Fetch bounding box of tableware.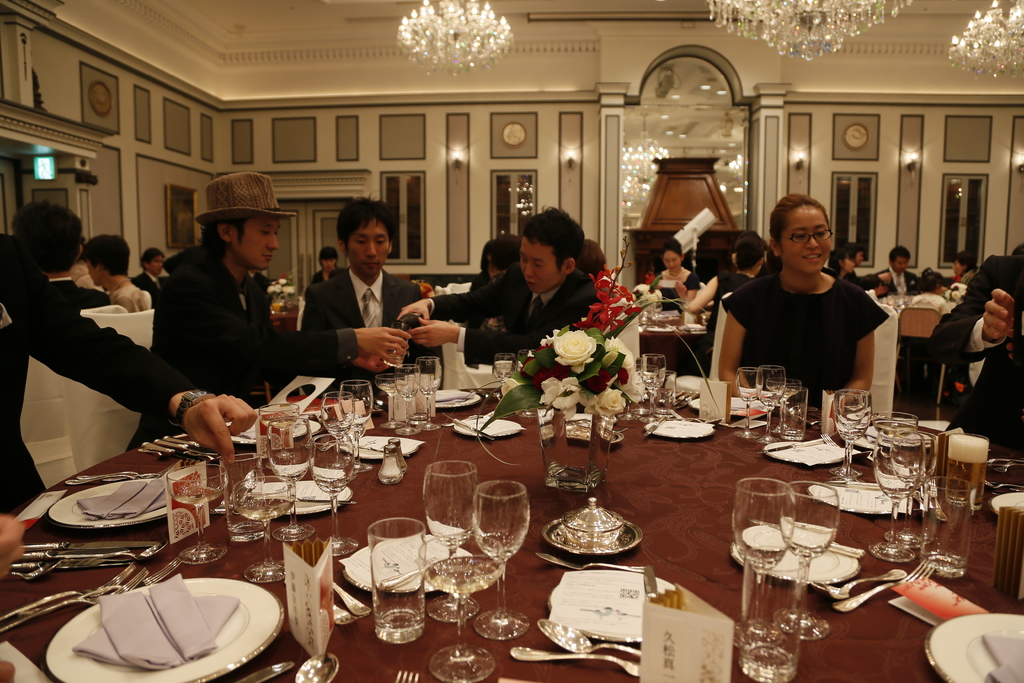
Bbox: l=168, t=465, r=228, b=566.
